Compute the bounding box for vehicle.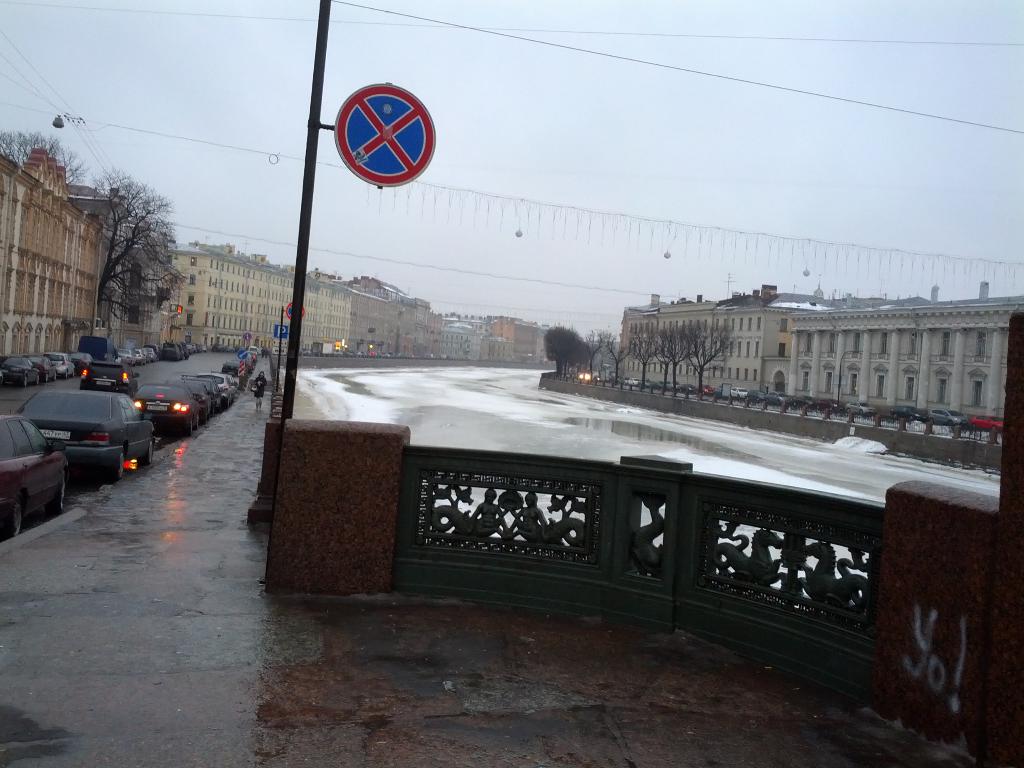
812,396,835,413.
